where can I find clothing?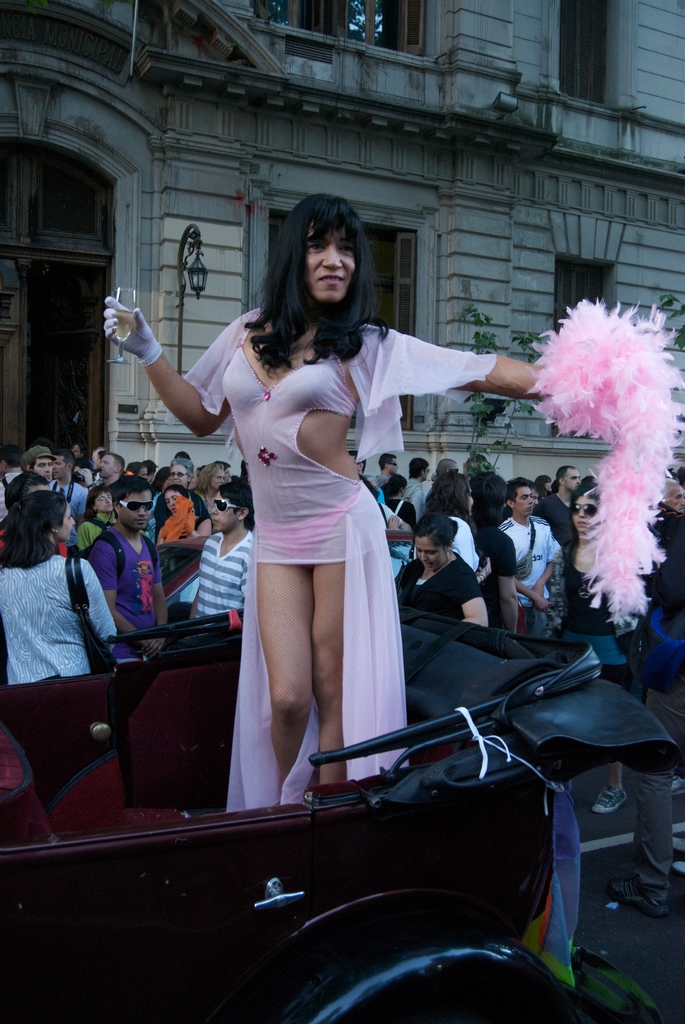
You can find it at {"x1": 7, "y1": 508, "x2": 116, "y2": 710}.
